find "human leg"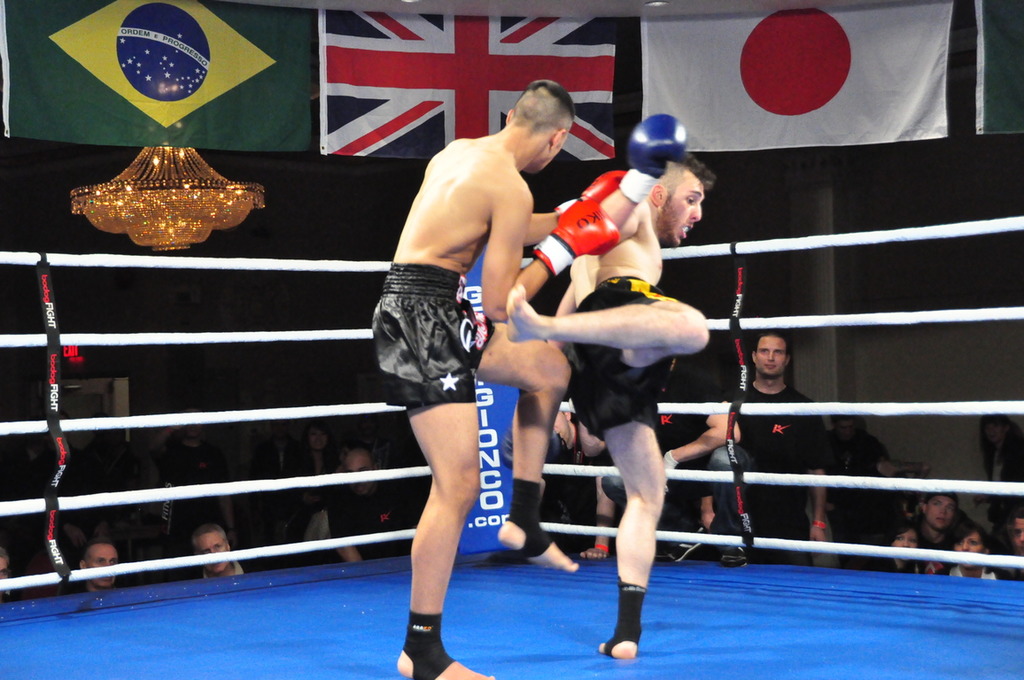
crop(706, 444, 756, 564)
